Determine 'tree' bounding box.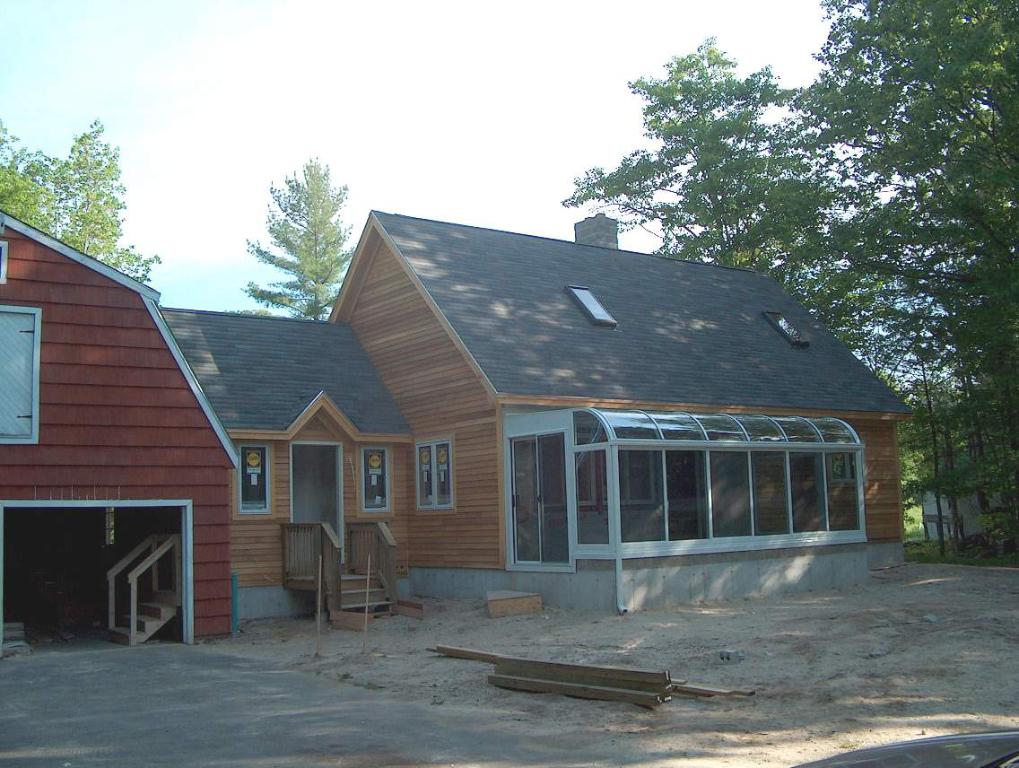
Determined: Rect(0, 116, 70, 240).
